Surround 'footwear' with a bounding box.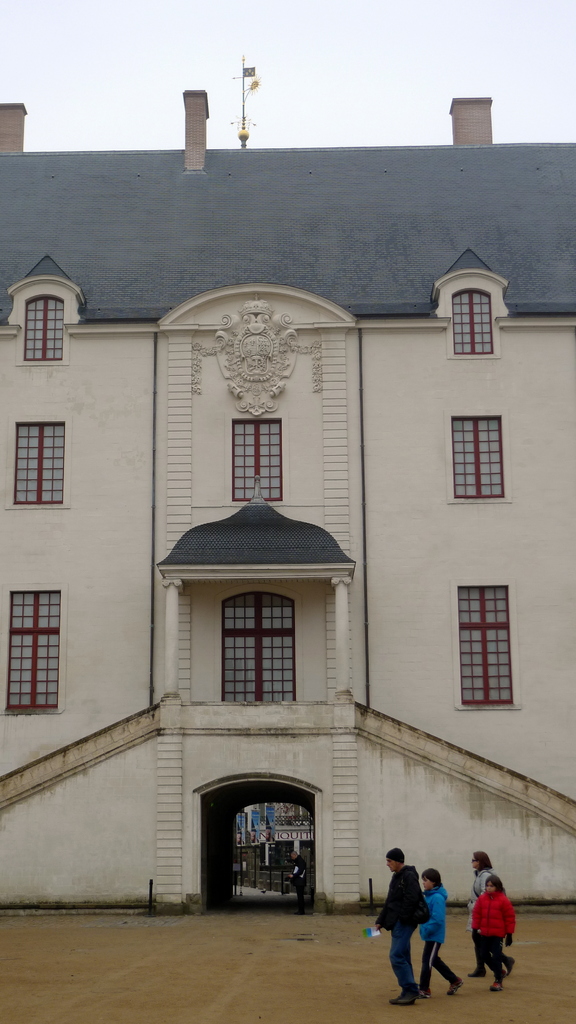
x1=490 y1=979 x2=500 y2=993.
